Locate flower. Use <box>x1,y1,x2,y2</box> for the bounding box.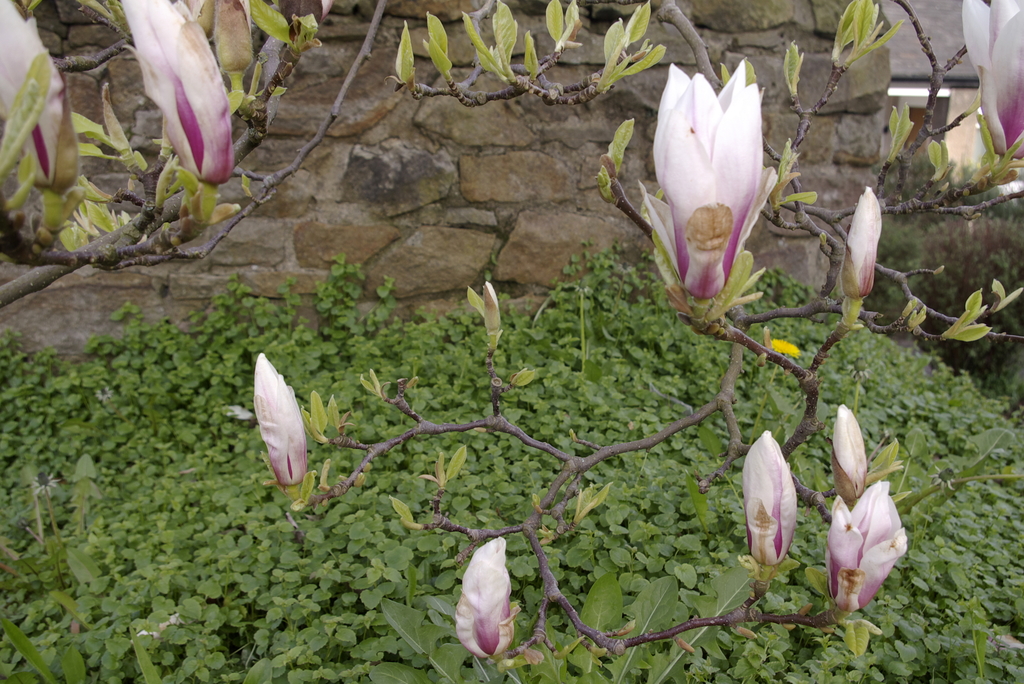
<box>635,66,788,313</box>.
